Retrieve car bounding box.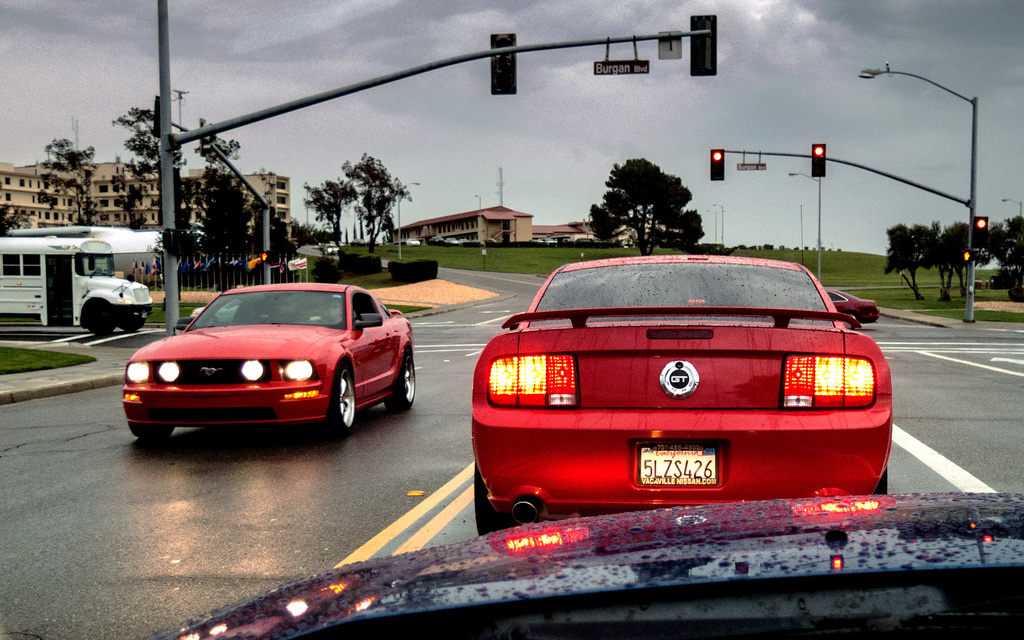
Bounding box: bbox=[138, 495, 1023, 639].
